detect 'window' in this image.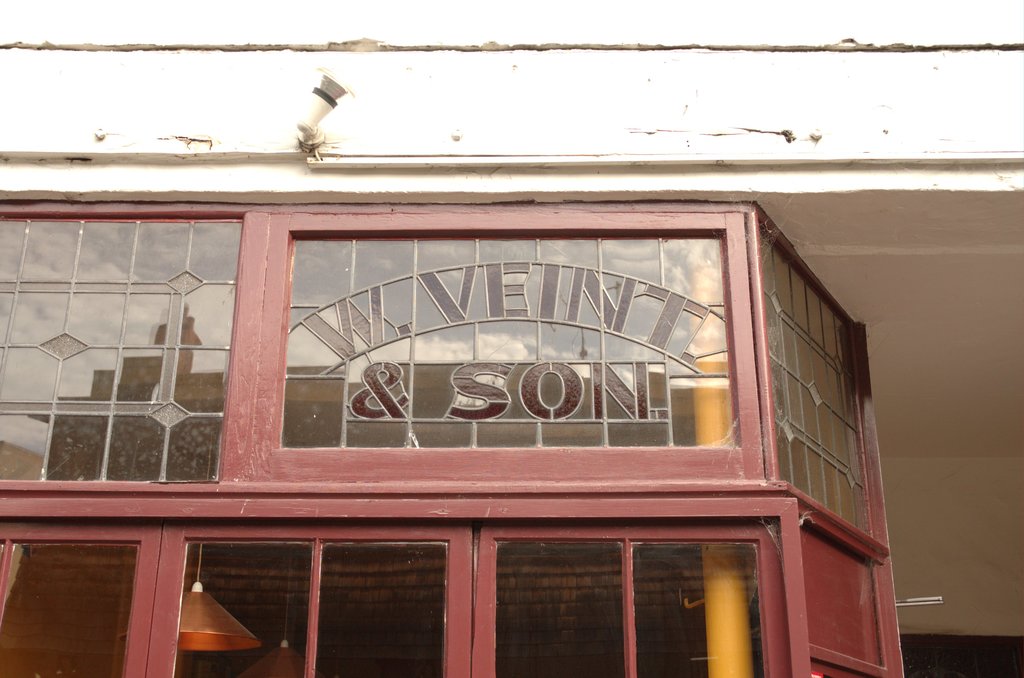
Detection: (left=746, top=208, right=879, bottom=532).
